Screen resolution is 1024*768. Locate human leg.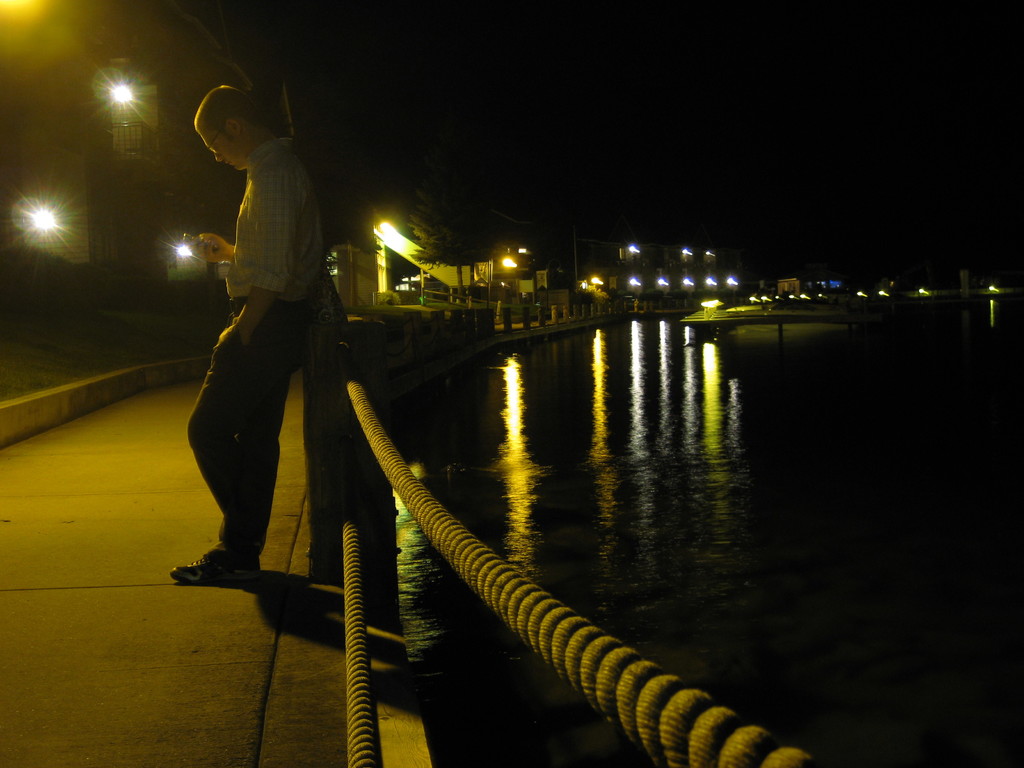
{"x1": 164, "y1": 306, "x2": 305, "y2": 590}.
